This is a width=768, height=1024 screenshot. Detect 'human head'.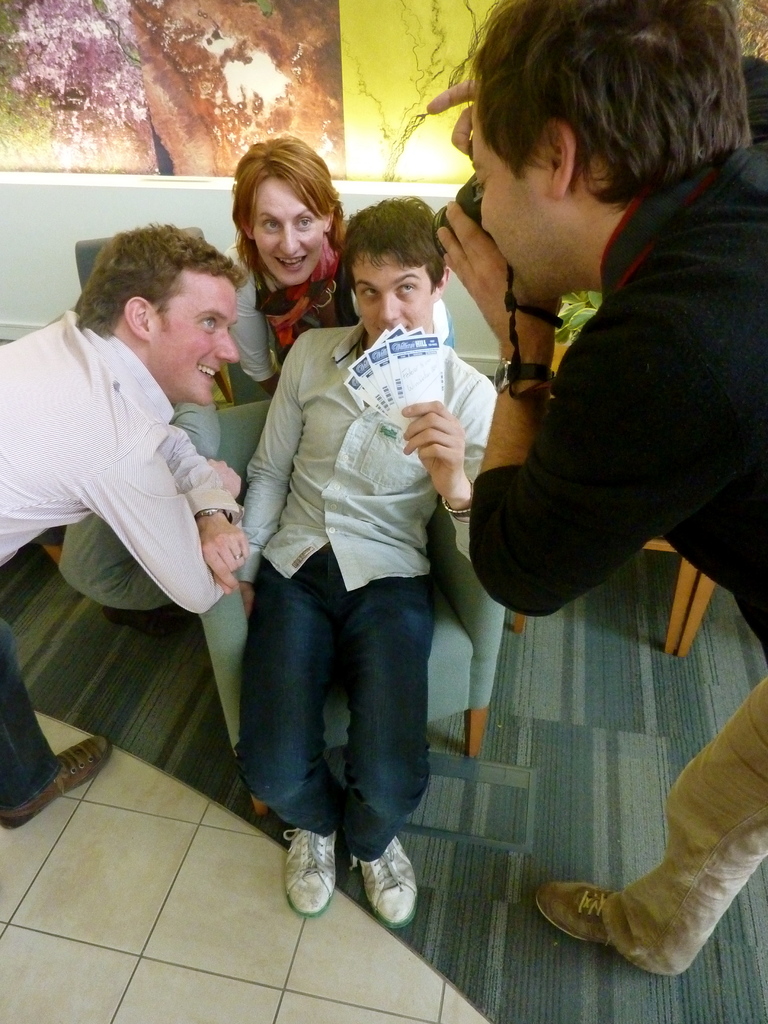
[left=335, top=195, right=447, bottom=342].
